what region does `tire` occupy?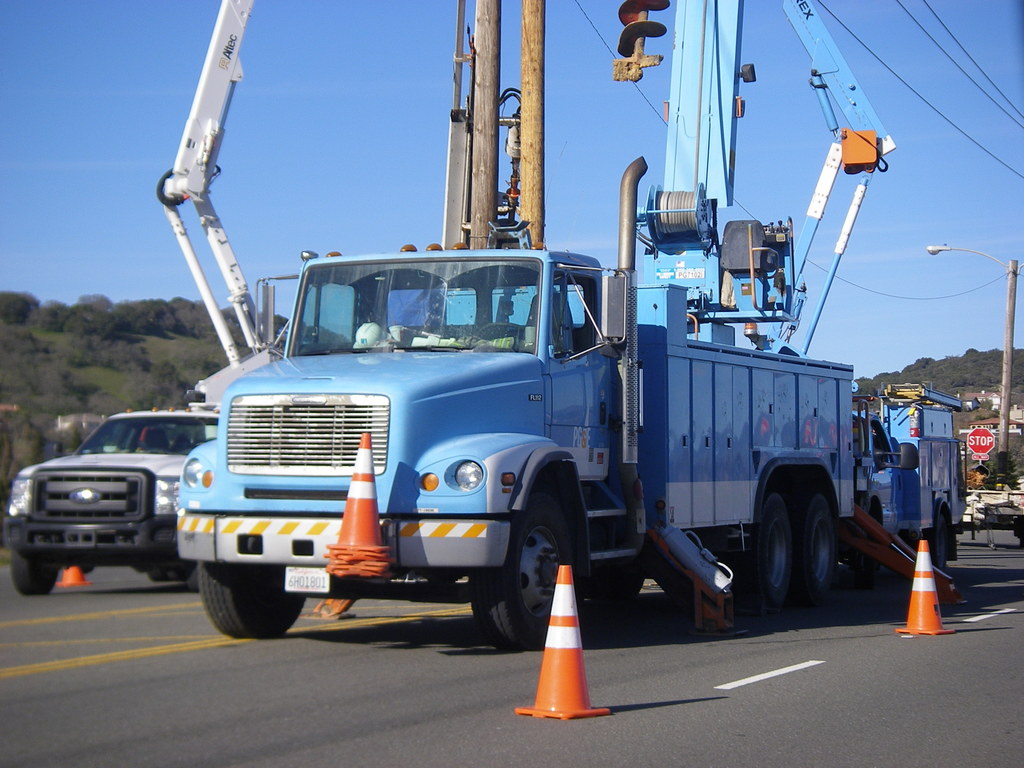
657:573:685:595.
